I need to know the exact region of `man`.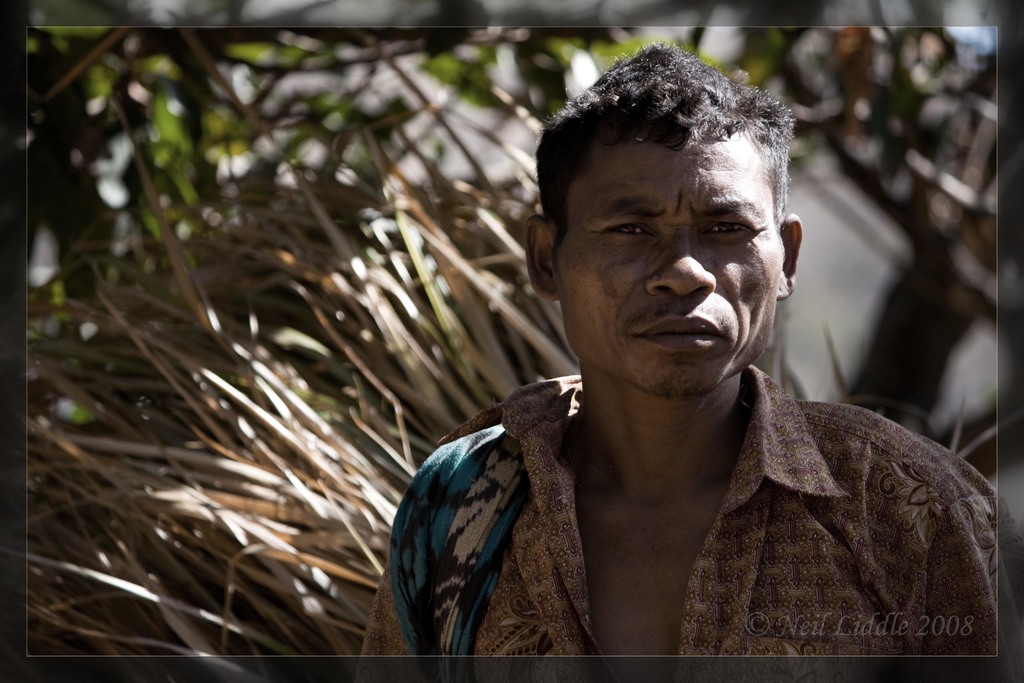
Region: {"x1": 396, "y1": 44, "x2": 989, "y2": 654}.
